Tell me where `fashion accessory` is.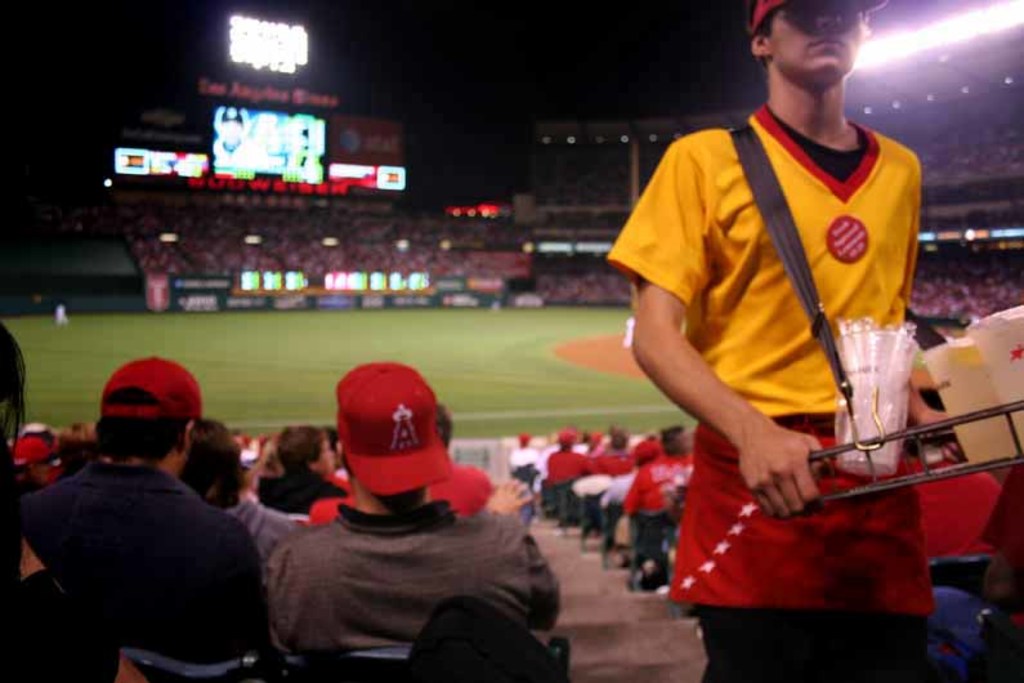
`fashion accessory` is at crop(334, 363, 453, 499).
